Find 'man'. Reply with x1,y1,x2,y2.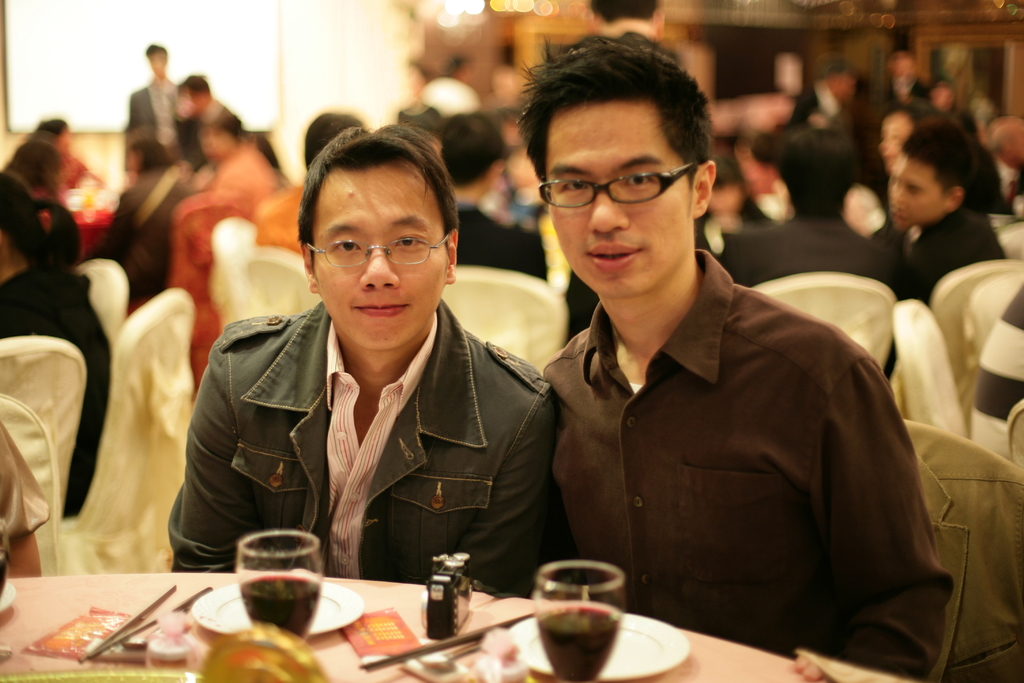
163,118,565,601.
